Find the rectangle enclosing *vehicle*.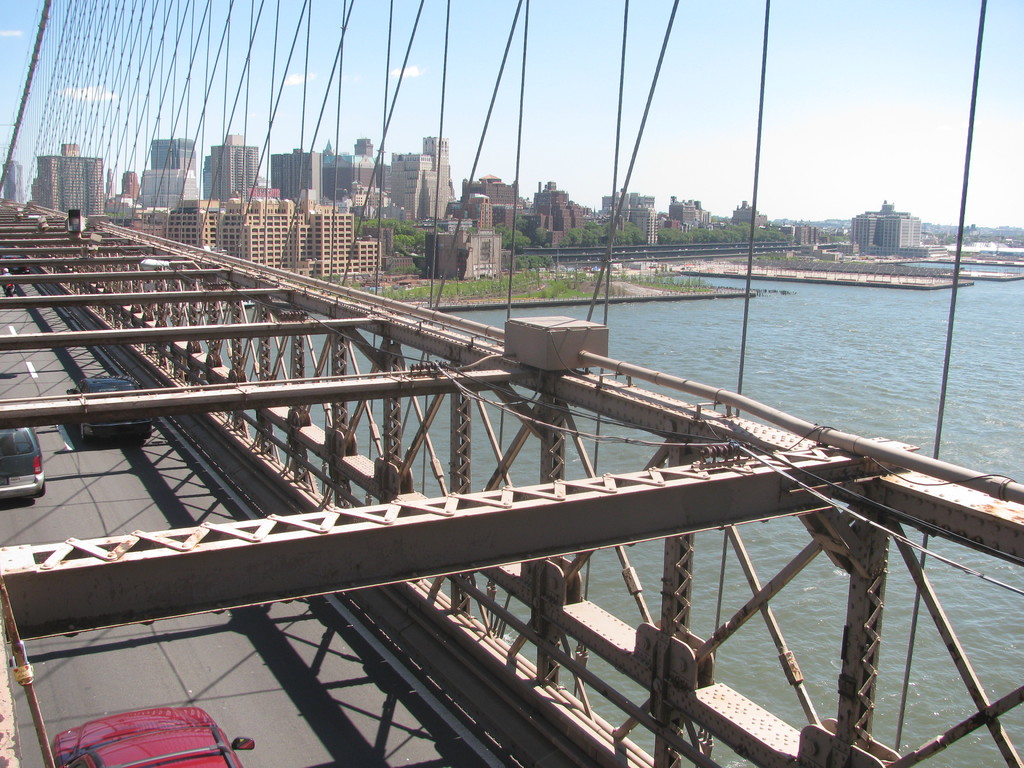
<box>0,420,51,503</box>.
